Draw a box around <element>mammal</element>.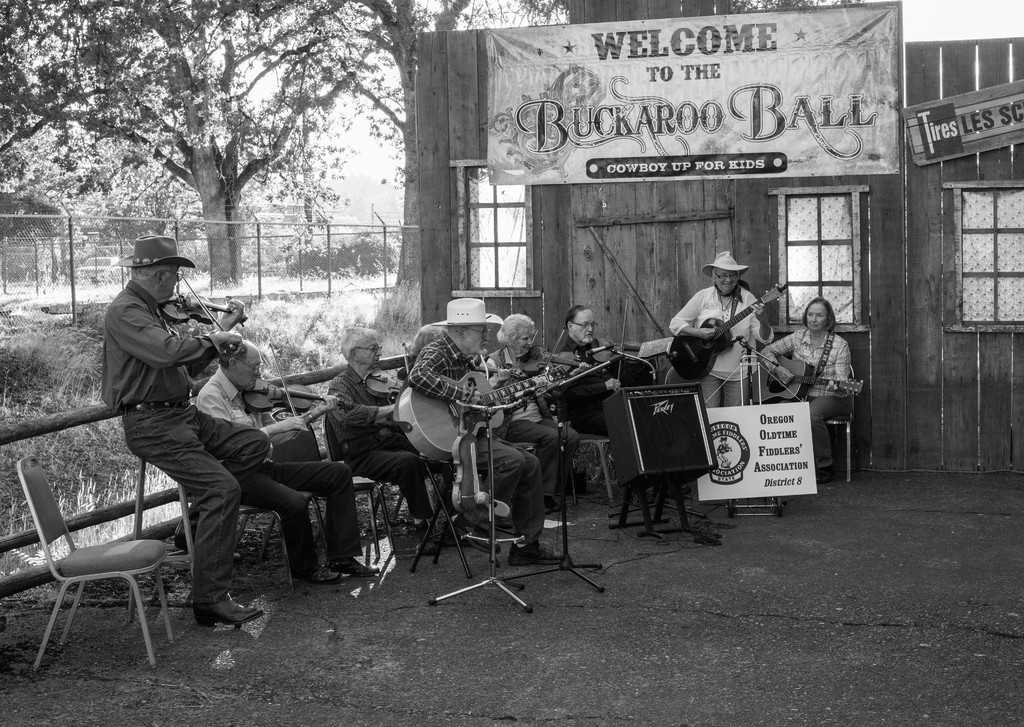
<bbox>757, 292, 852, 484</bbox>.
